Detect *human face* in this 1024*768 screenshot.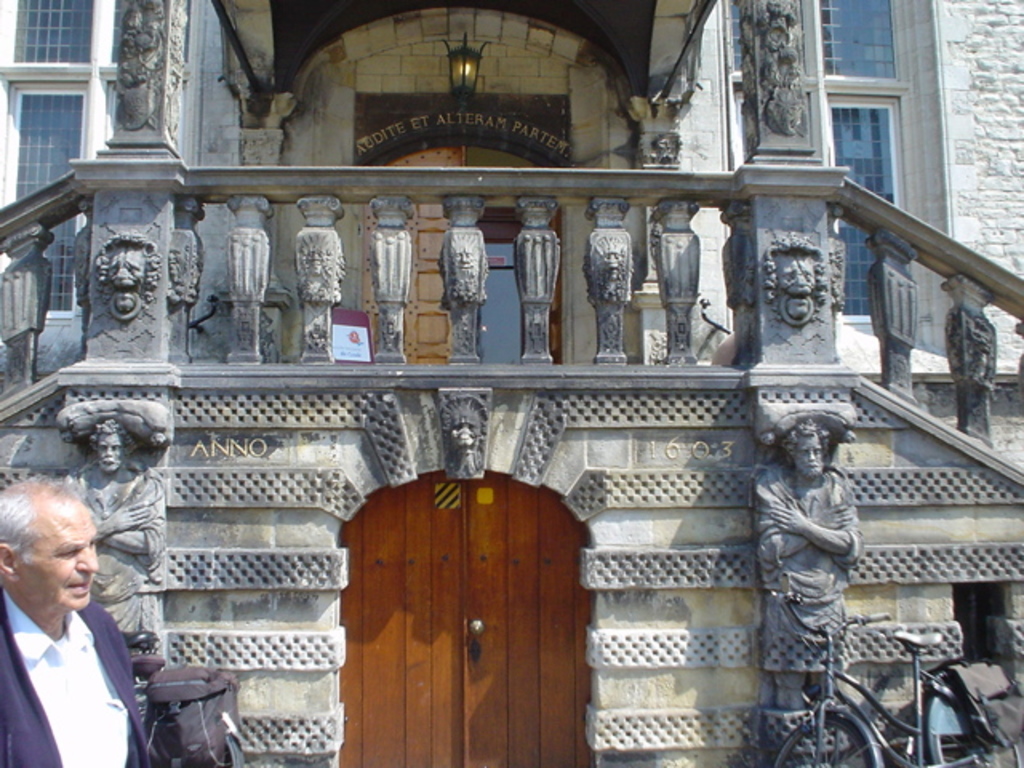
Detection: [left=8, top=493, right=126, bottom=637].
